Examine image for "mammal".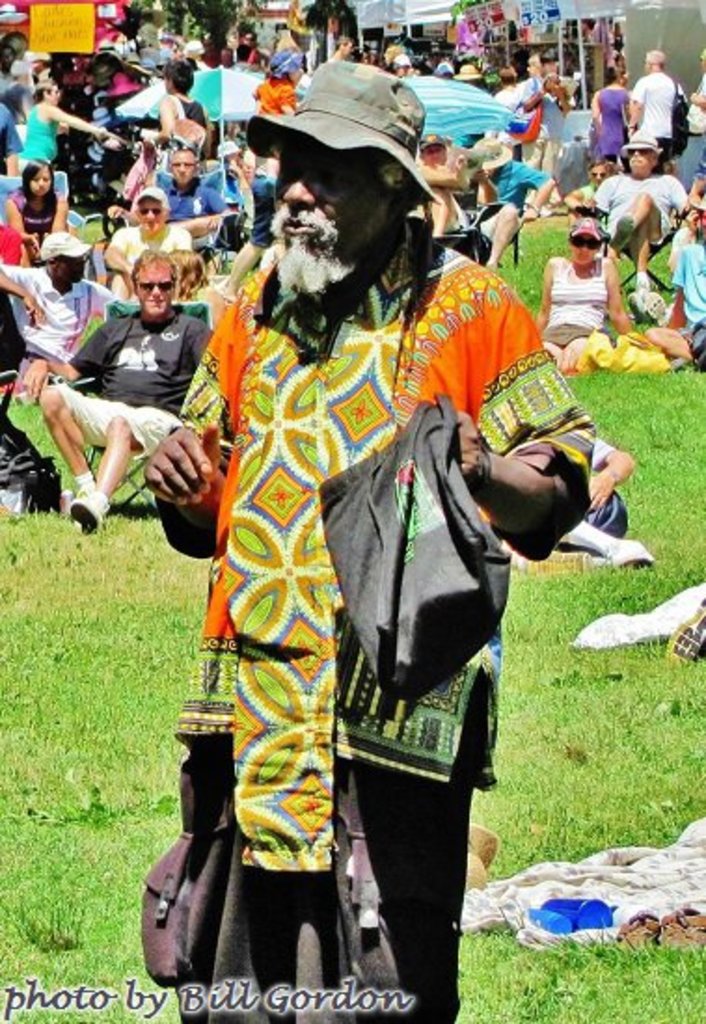
Examination result: (x1=43, y1=52, x2=76, y2=93).
